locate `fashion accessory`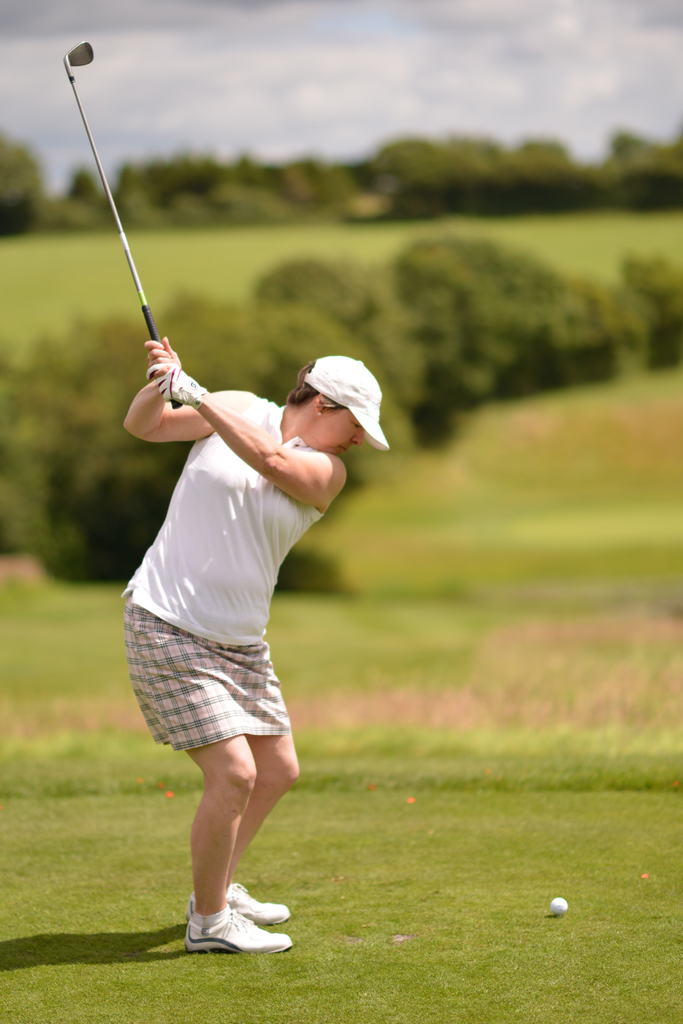
detection(145, 349, 155, 360)
